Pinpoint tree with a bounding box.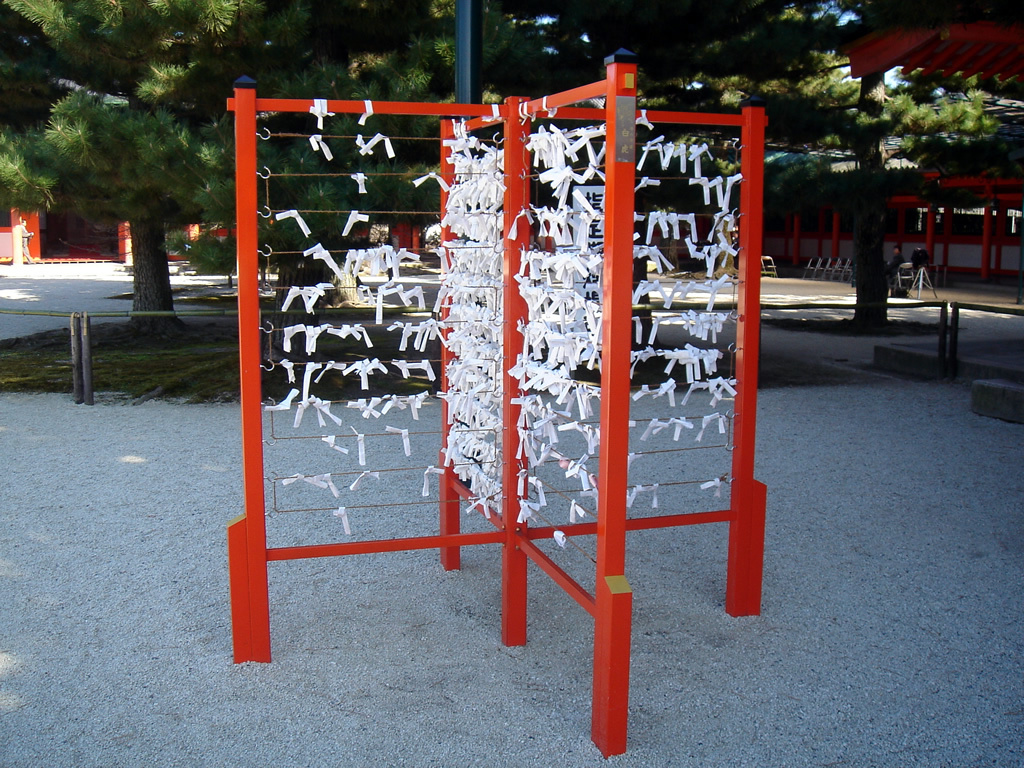
x1=738 y1=0 x2=1010 y2=337.
